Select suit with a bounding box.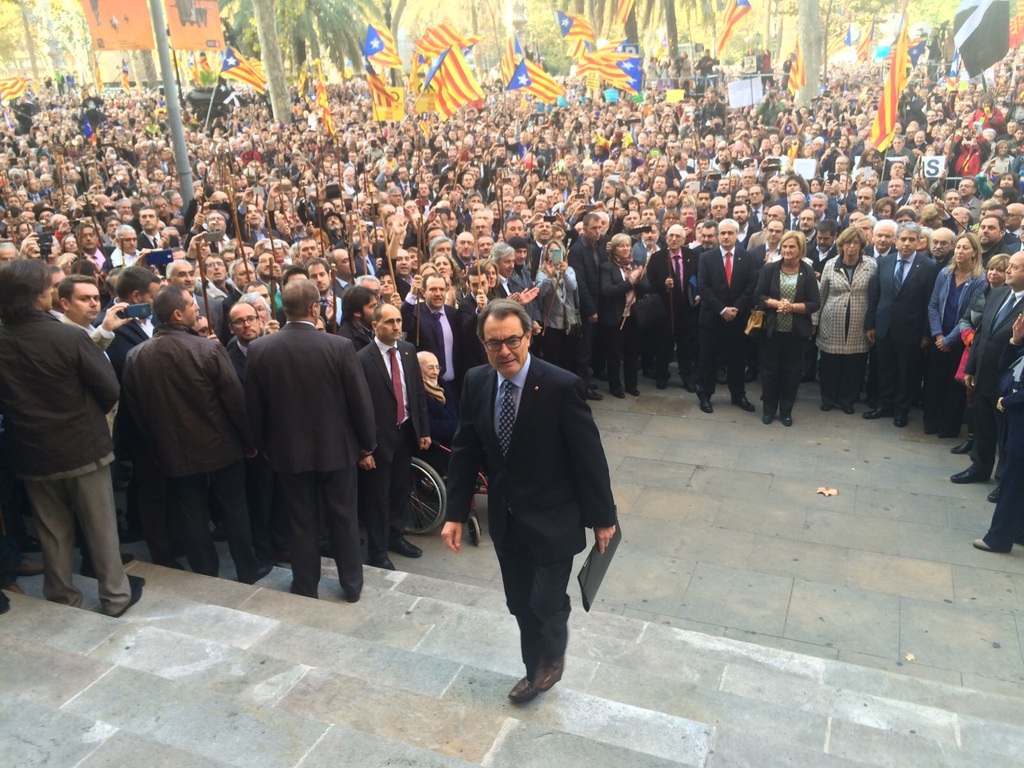
region(244, 320, 376, 599).
